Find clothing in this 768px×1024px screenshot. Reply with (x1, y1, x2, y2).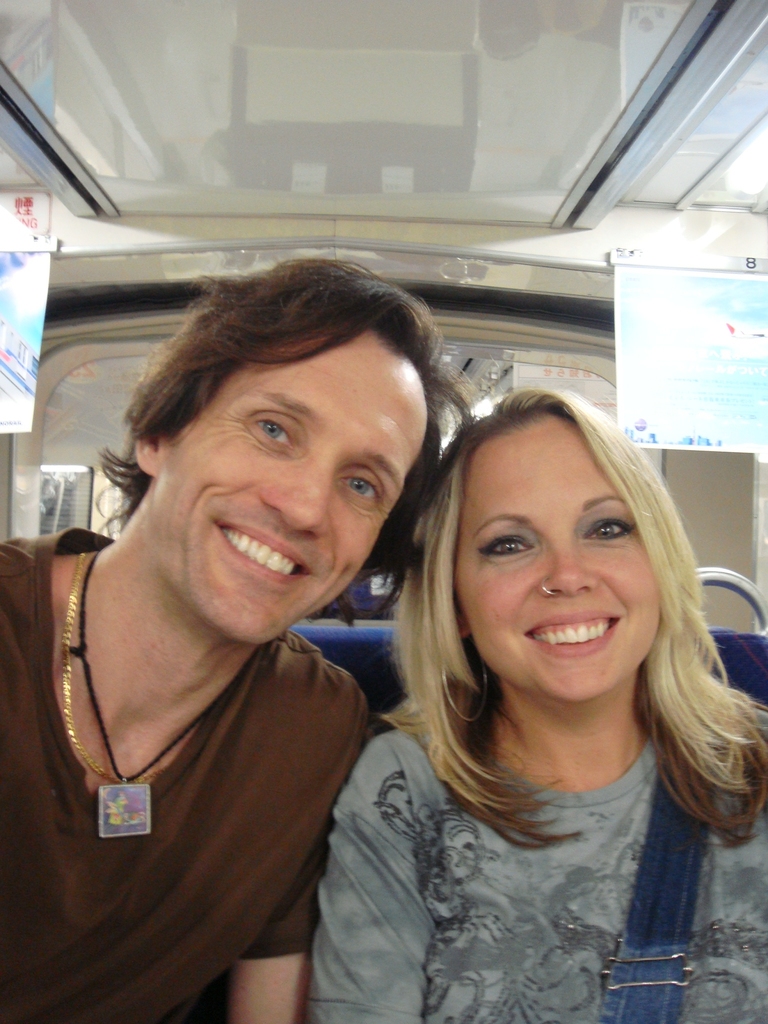
(307, 703, 767, 1023).
